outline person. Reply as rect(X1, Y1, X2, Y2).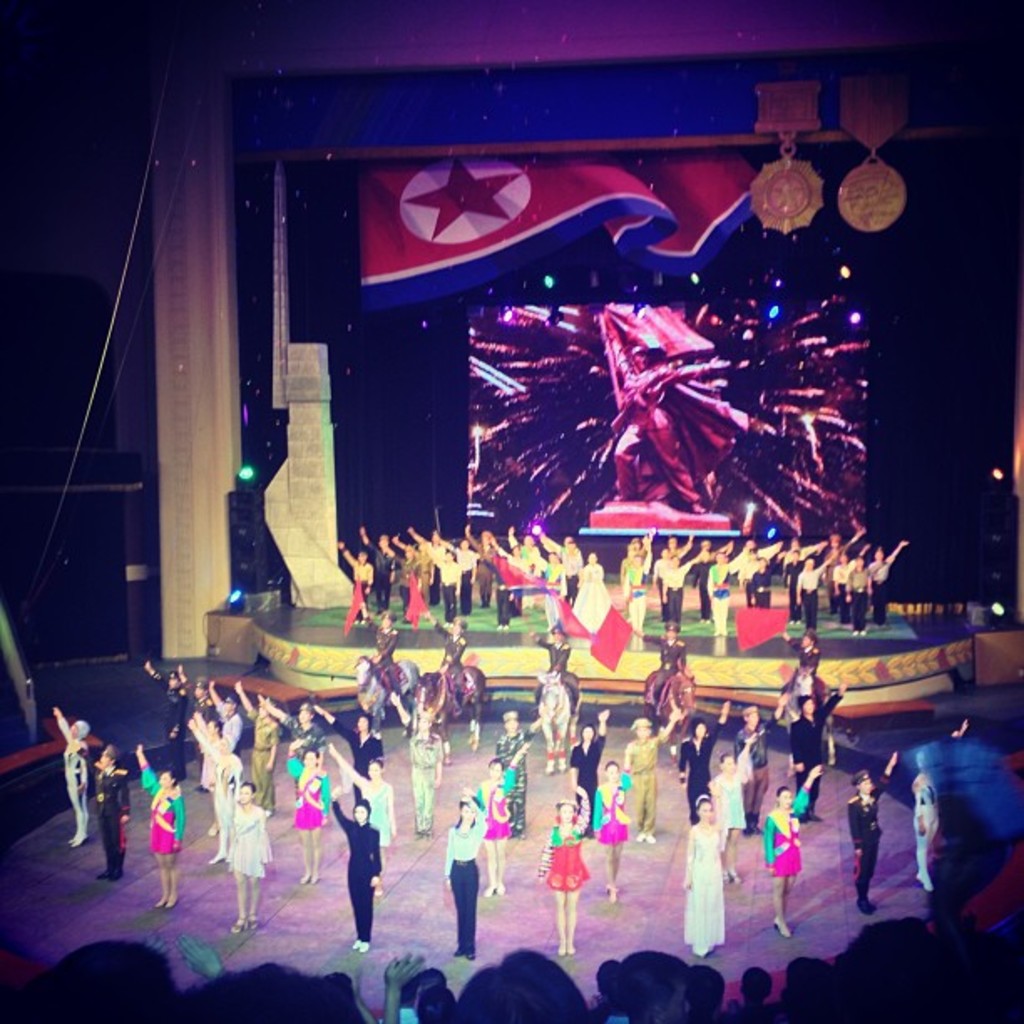
rect(681, 795, 726, 957).
